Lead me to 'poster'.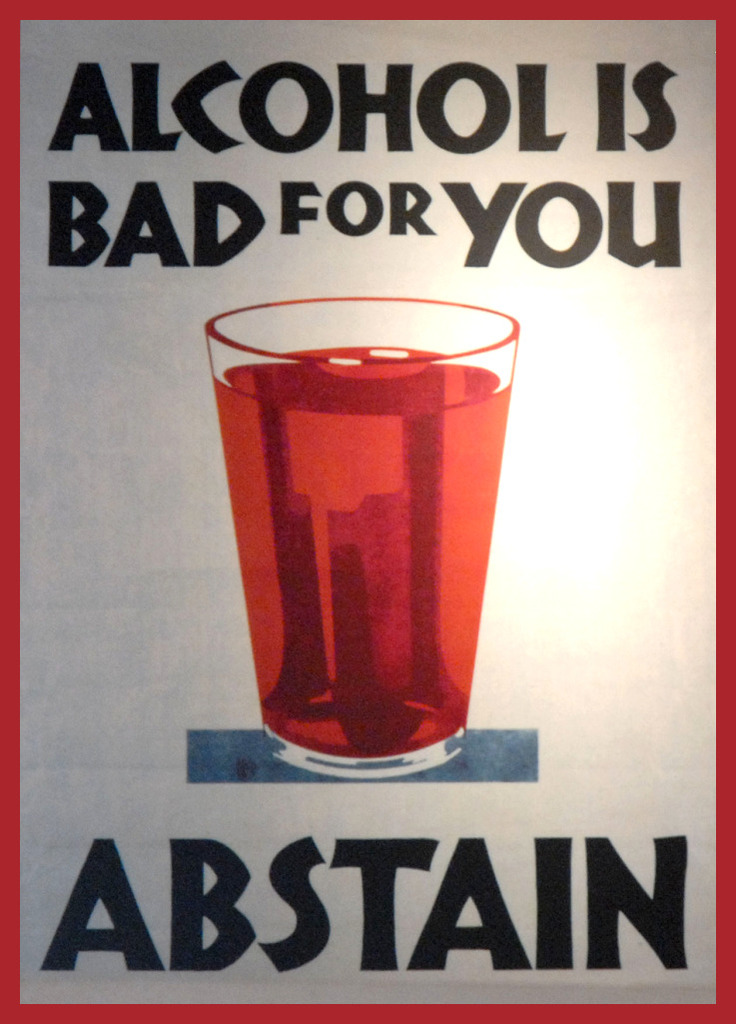
Lead to (x1=0, y1=0, x2=735, y2=1023).
